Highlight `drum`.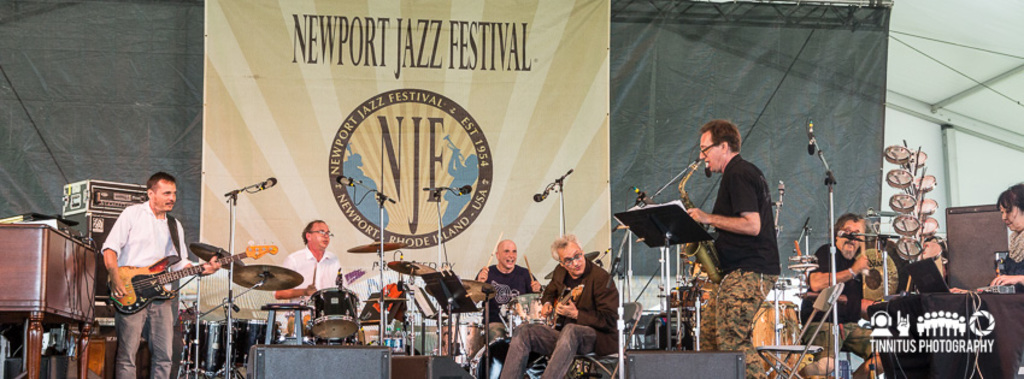
Highlighted region: detection(669, 289, 678, 313).
